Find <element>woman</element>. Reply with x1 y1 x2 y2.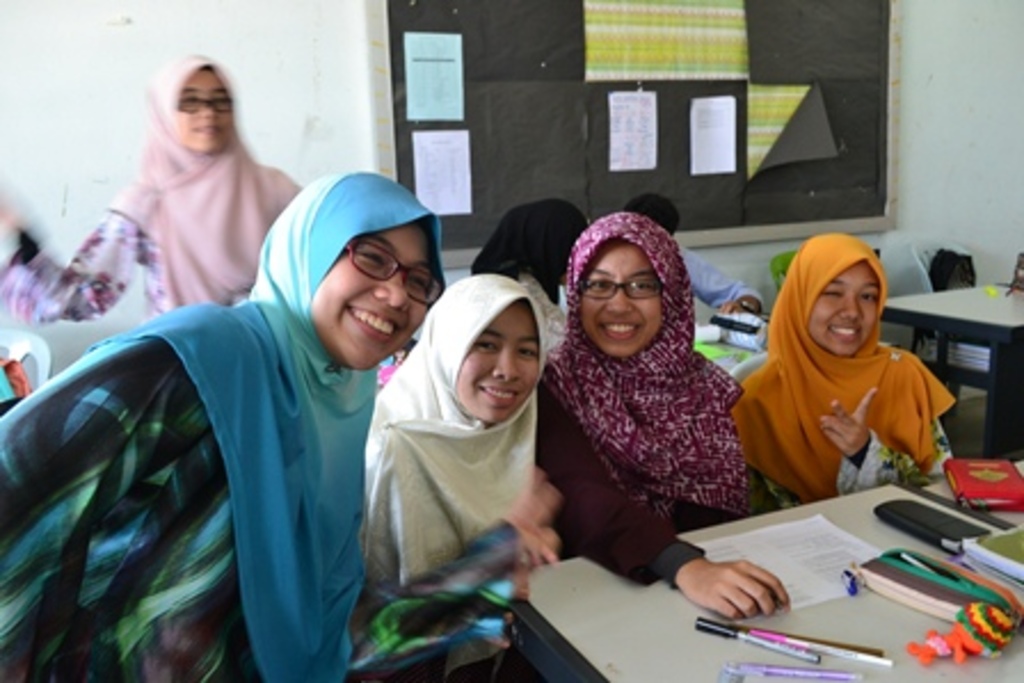
528 212 791 637.
